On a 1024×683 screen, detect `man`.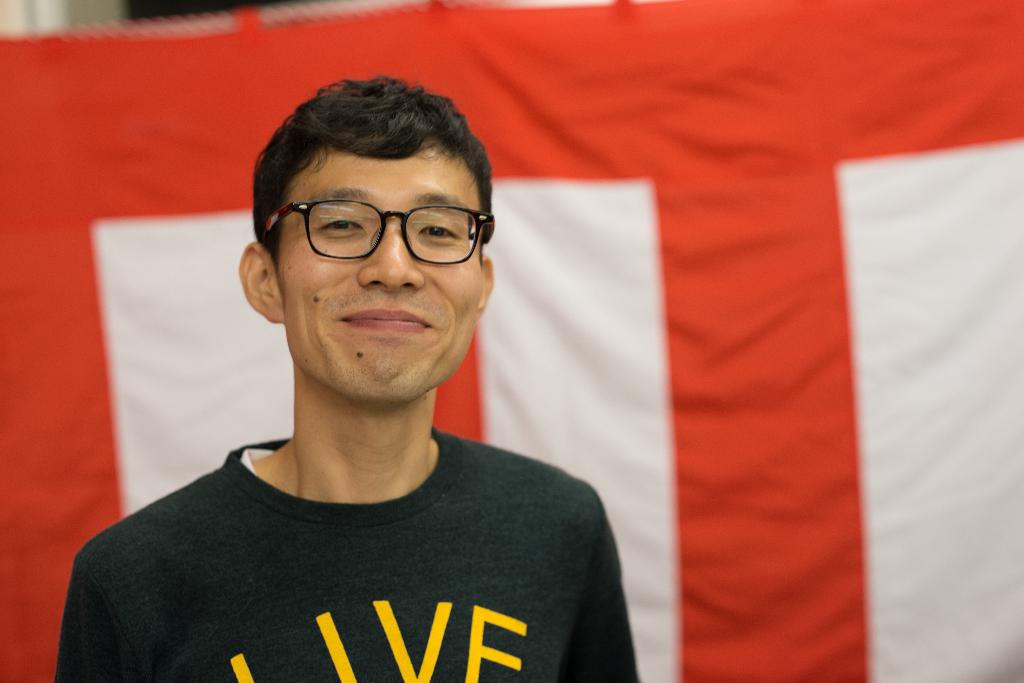
(25,72,652,671).
